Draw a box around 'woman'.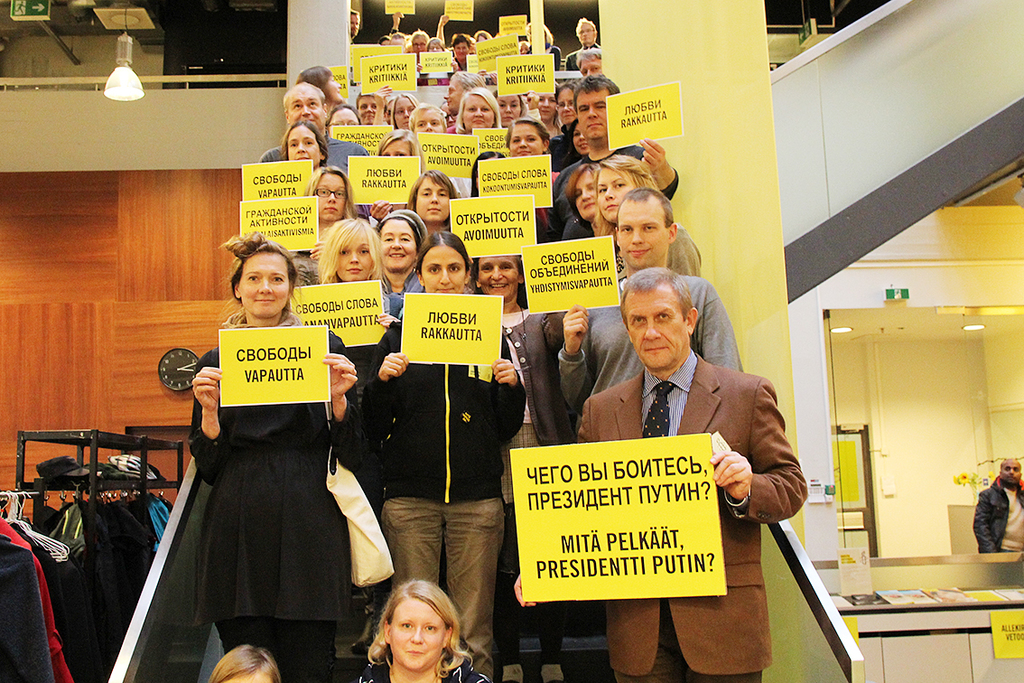
bbox=(405, 169, 458, 231).
